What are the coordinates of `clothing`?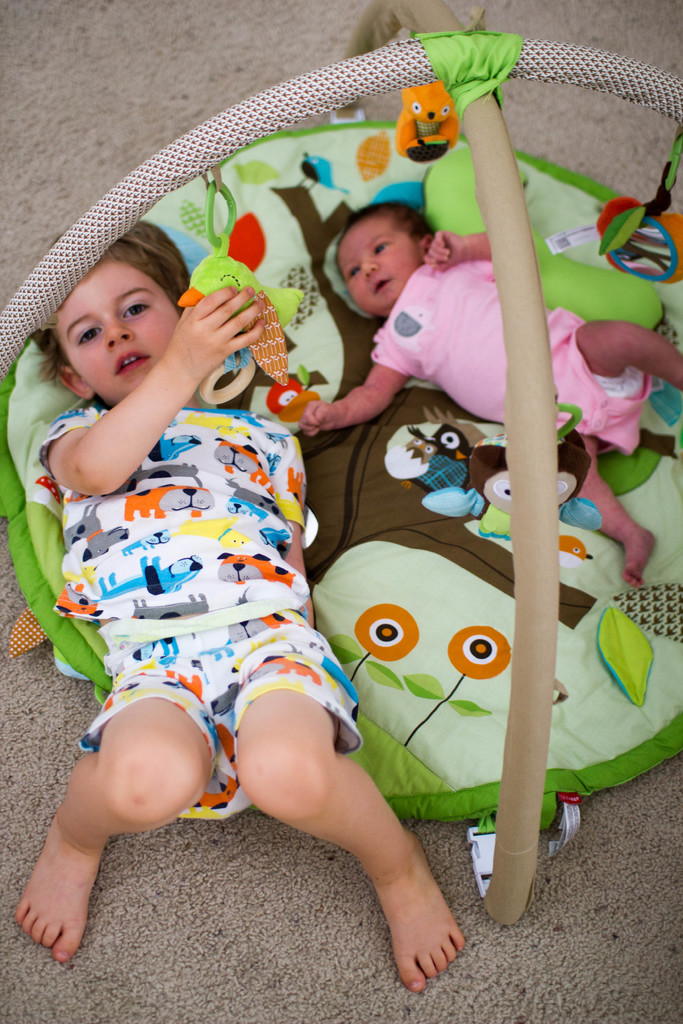
(24, 310, 349, 820).
